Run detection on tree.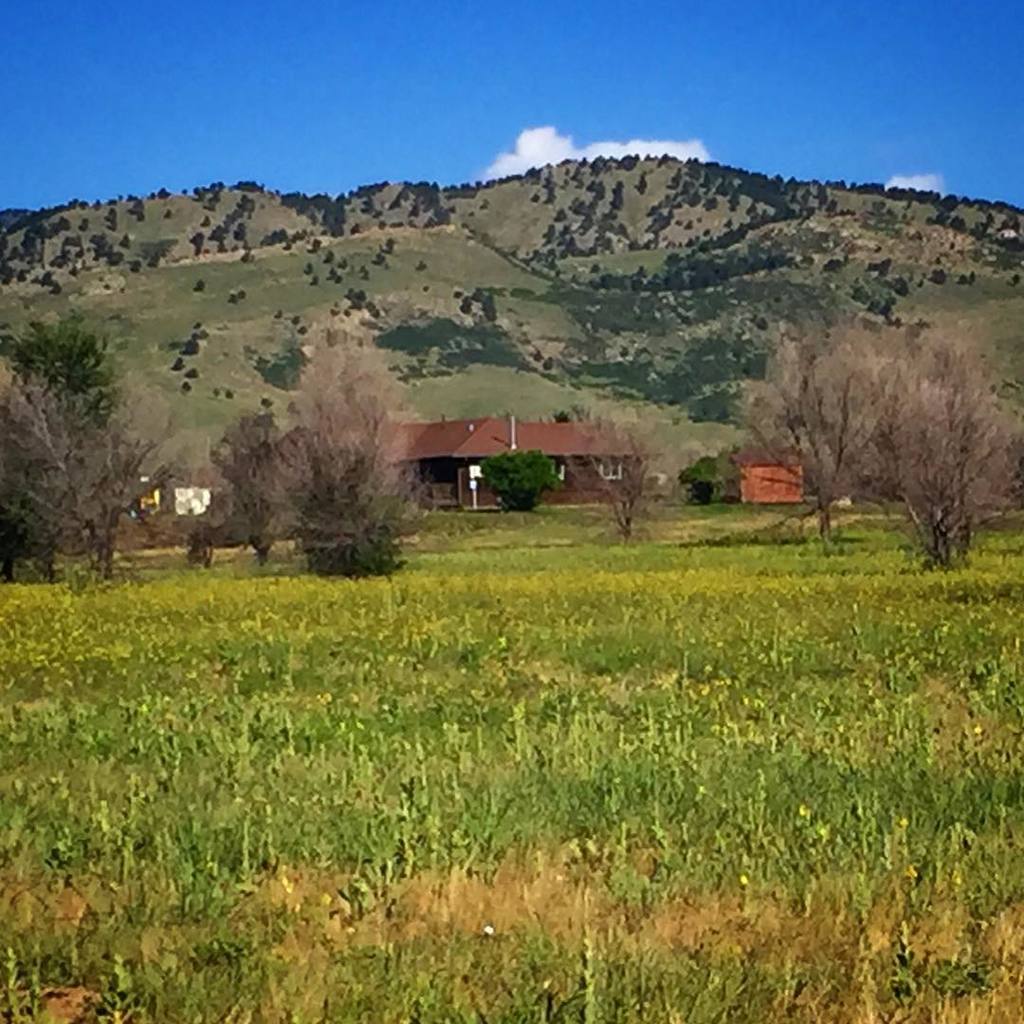
Result: (173,408,318,561).
